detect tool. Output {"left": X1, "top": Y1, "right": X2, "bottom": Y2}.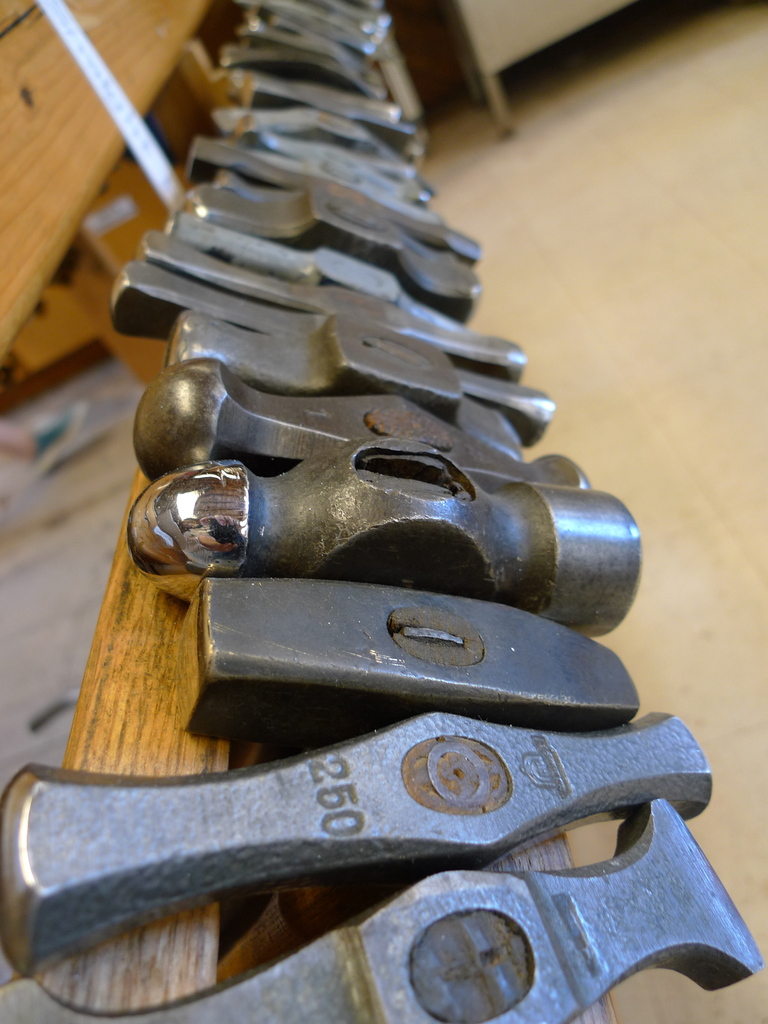
{"left": 89, "top": 580, "right": 633, "bottom": 743}.
